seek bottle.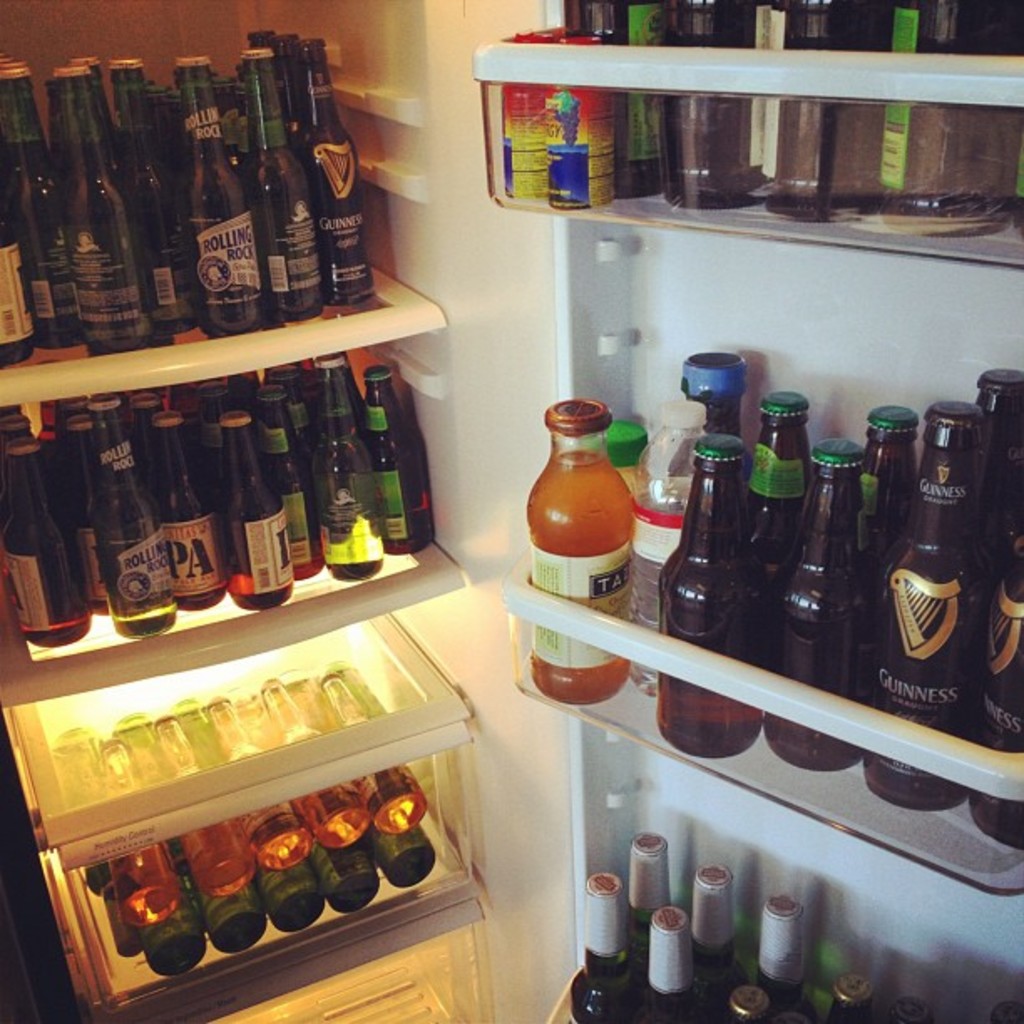
(631, 902, 701, 1021).
